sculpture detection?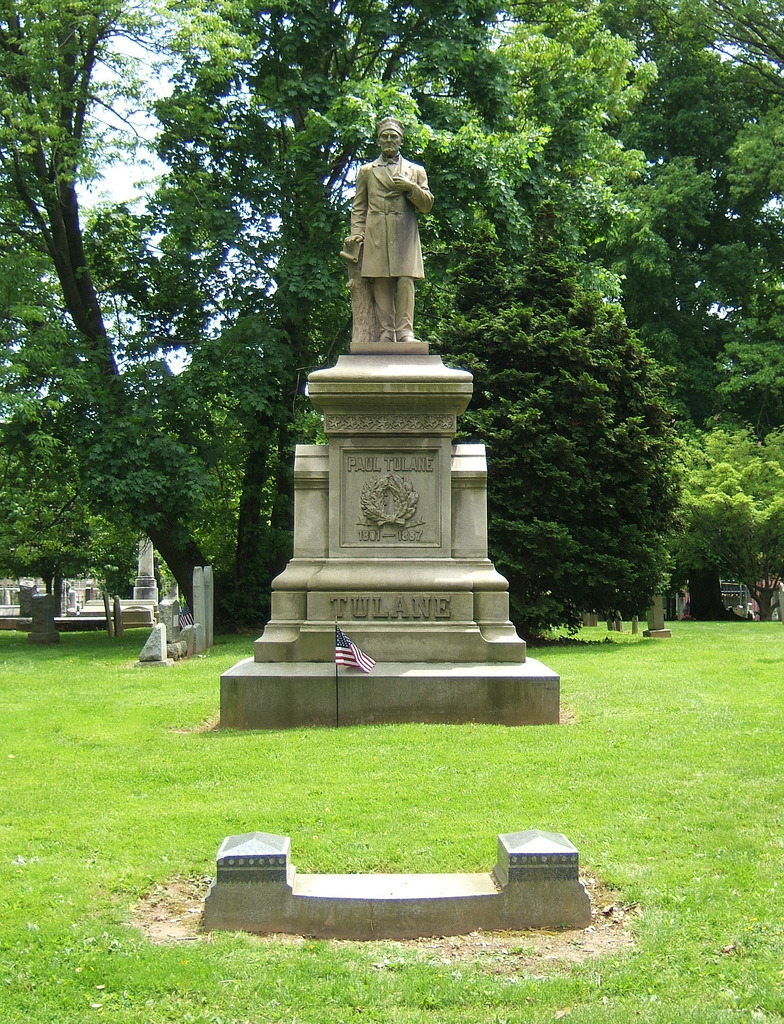
Rect(340, 125, 435, 340)
